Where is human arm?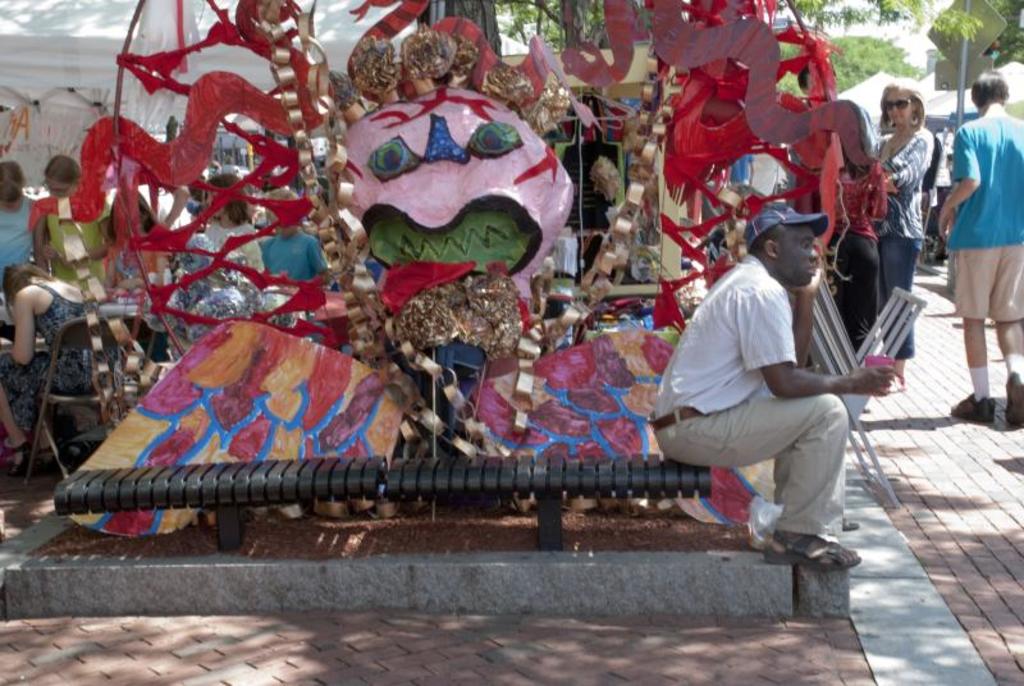
select_region(870, 164, 890, 219).
